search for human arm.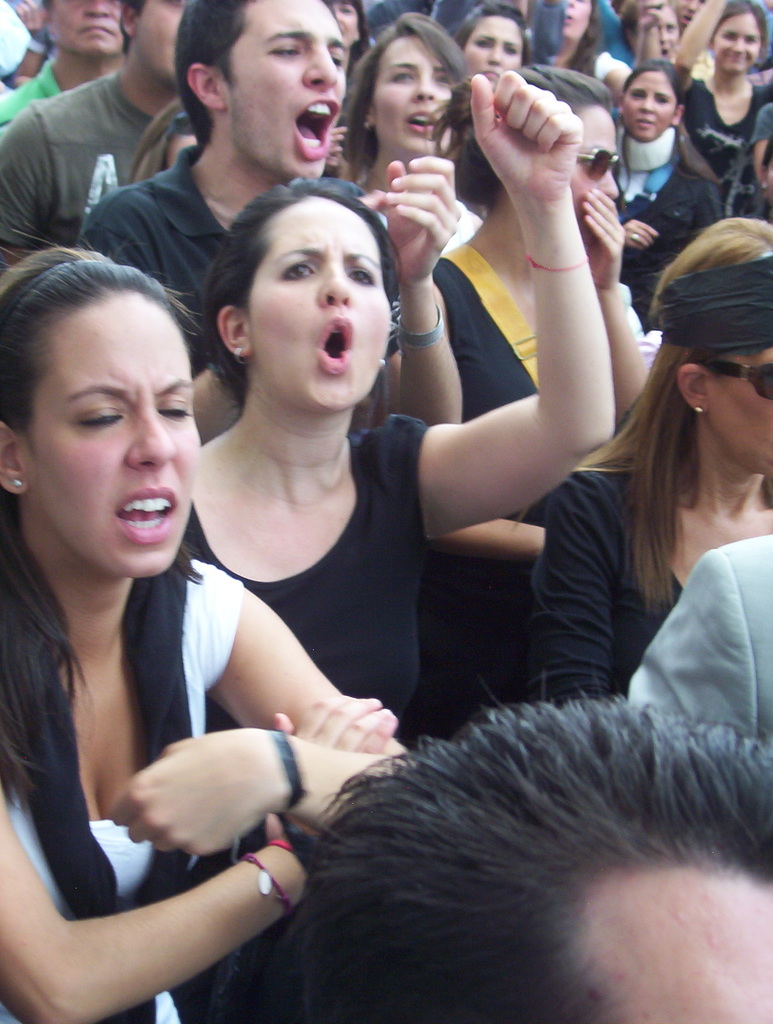
Found at [x1=419, y1=60, x2=628, y2=547].
